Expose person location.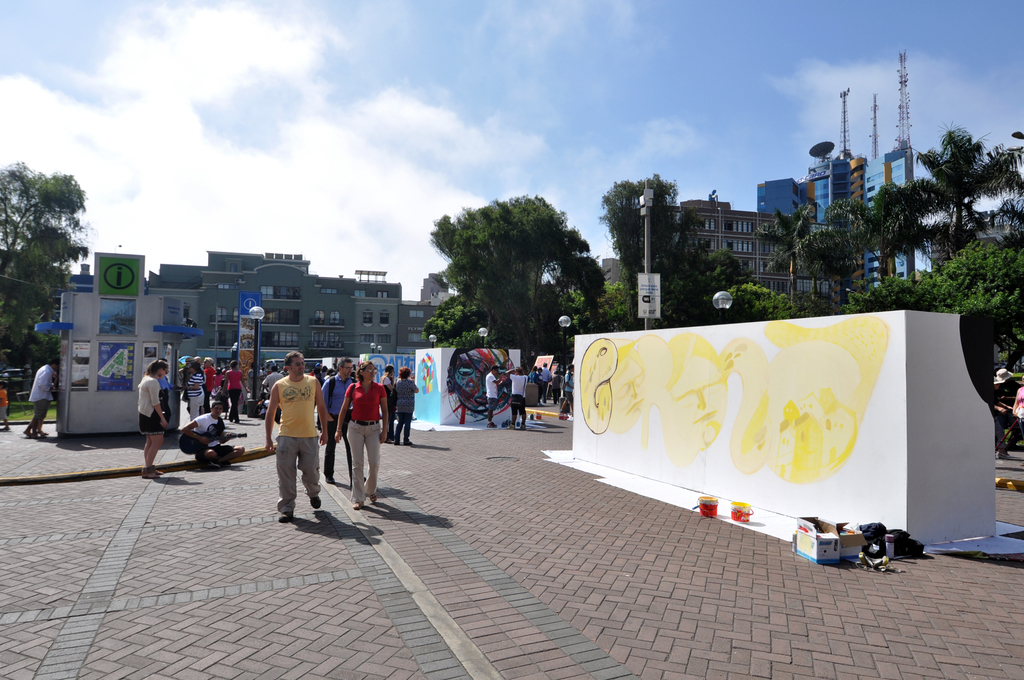
Exposed at (24, 355, 60, 438).
